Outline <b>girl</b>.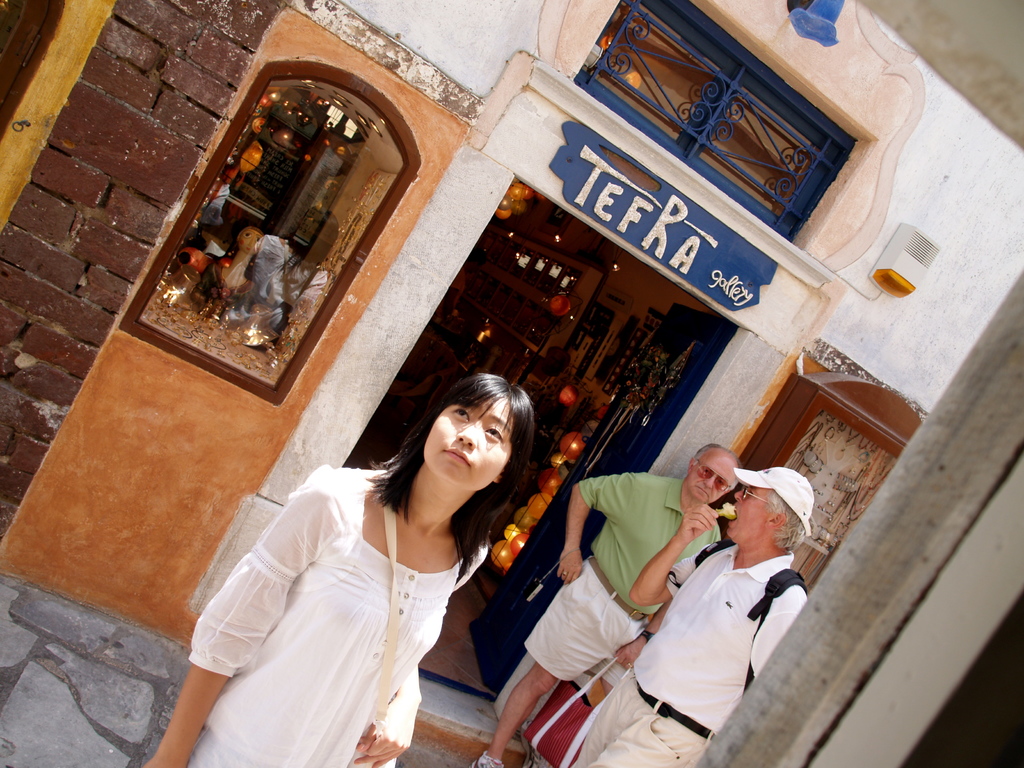
Outline: (144, 365, 538, 767).
